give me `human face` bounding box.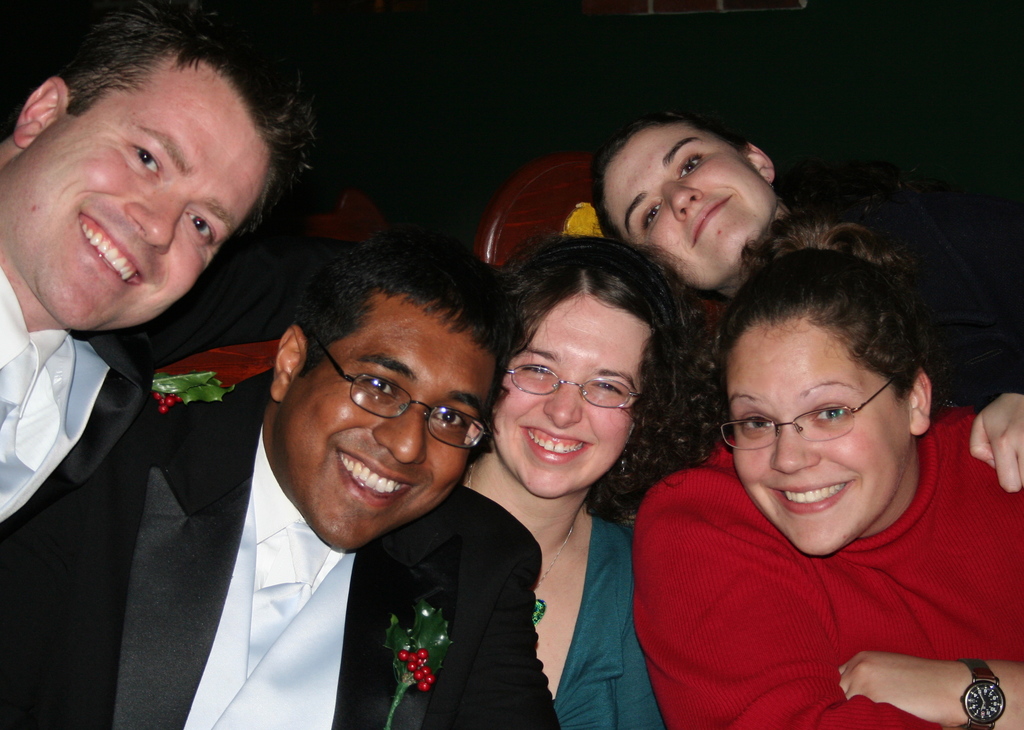
30 70 263 331.
